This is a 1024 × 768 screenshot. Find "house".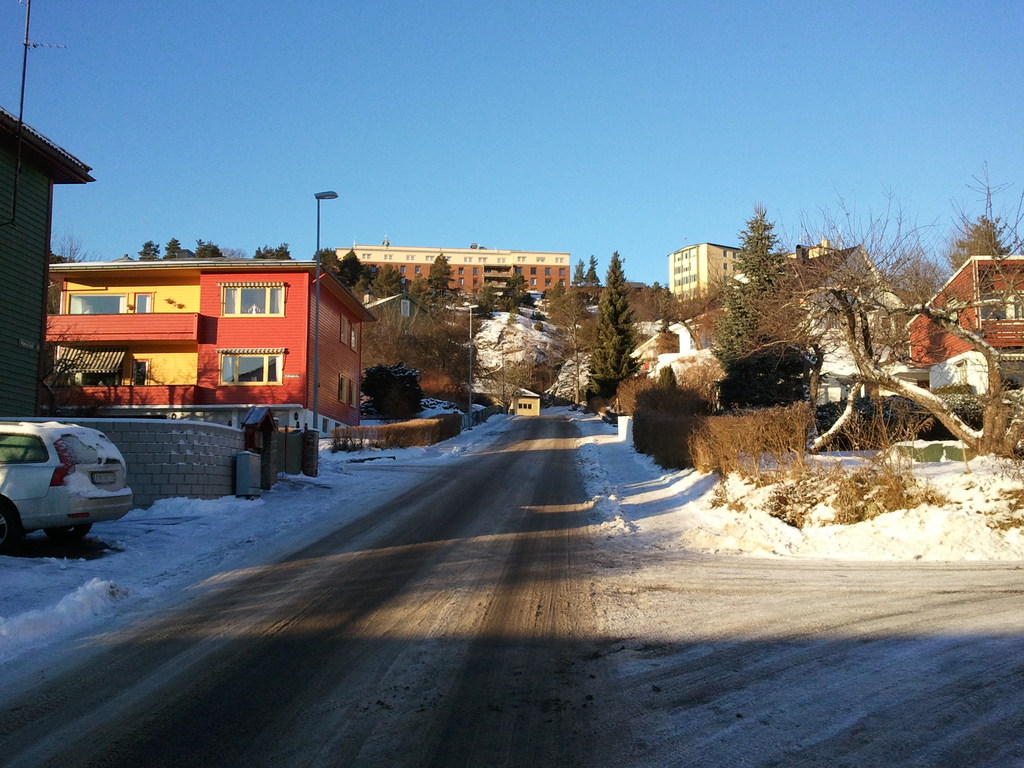
Bounding box: pyautogui.locateOnScreen(23, 232, 375, 429).
